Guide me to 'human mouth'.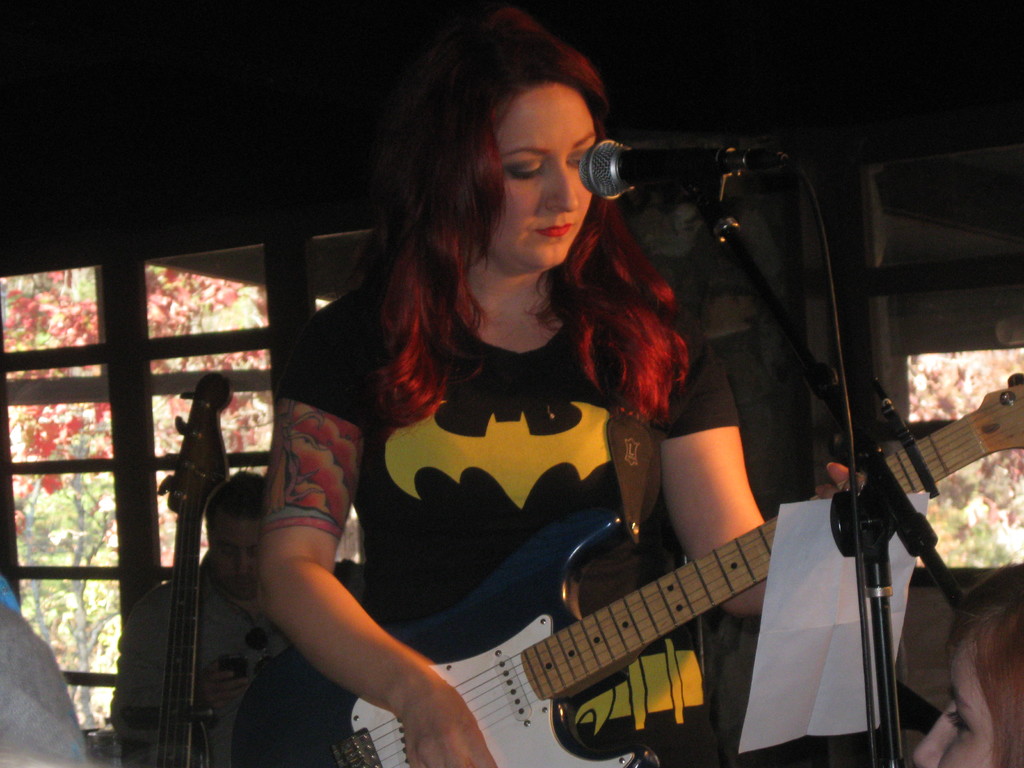
Guidance: [x1=534, y1=219, x2=572, y2=237].
